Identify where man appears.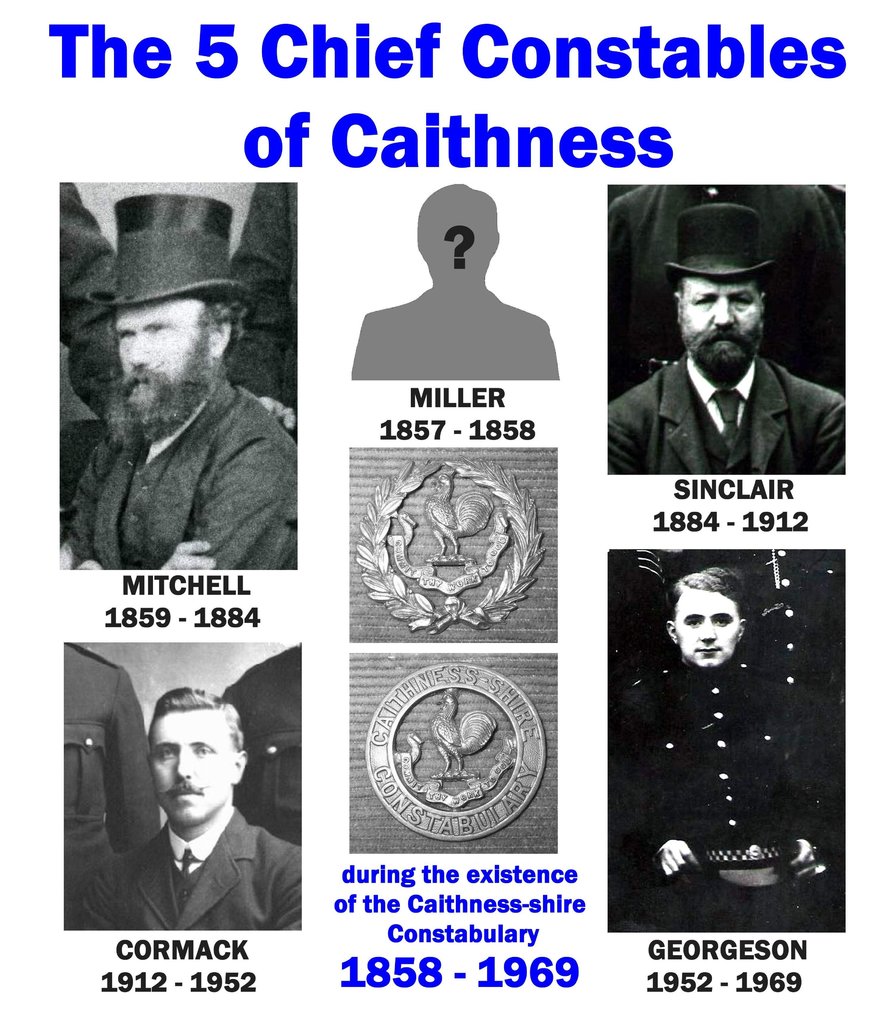
Appears at [x1=68, y1=200, x2=298, y2=573].
